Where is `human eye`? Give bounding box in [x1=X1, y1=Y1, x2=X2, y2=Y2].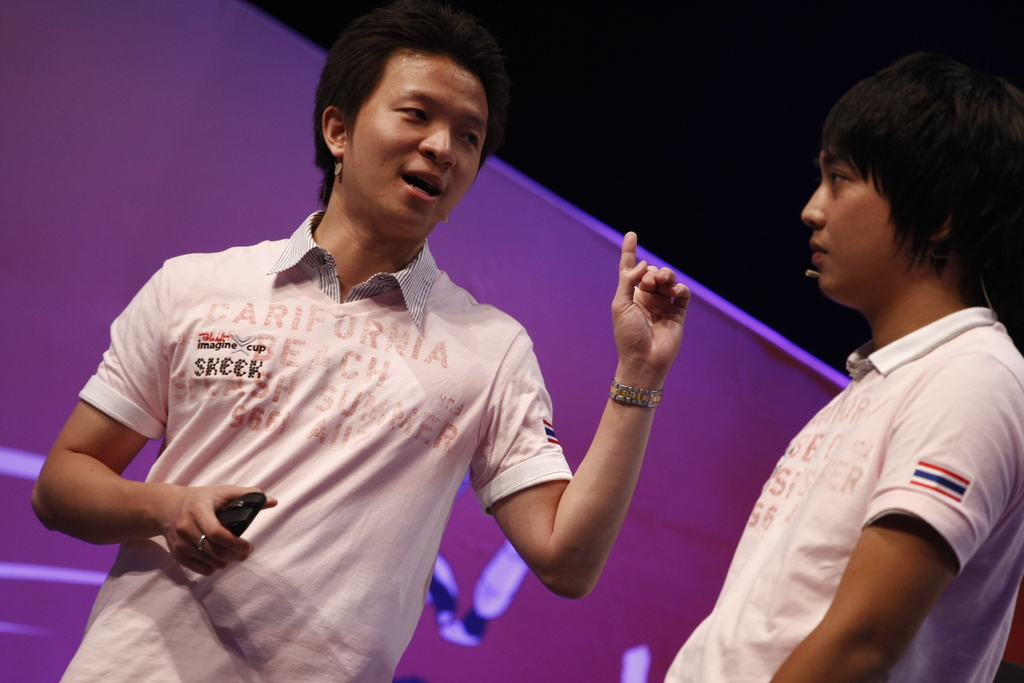
[x1=828, y1=168, x2=854, y2=190].
